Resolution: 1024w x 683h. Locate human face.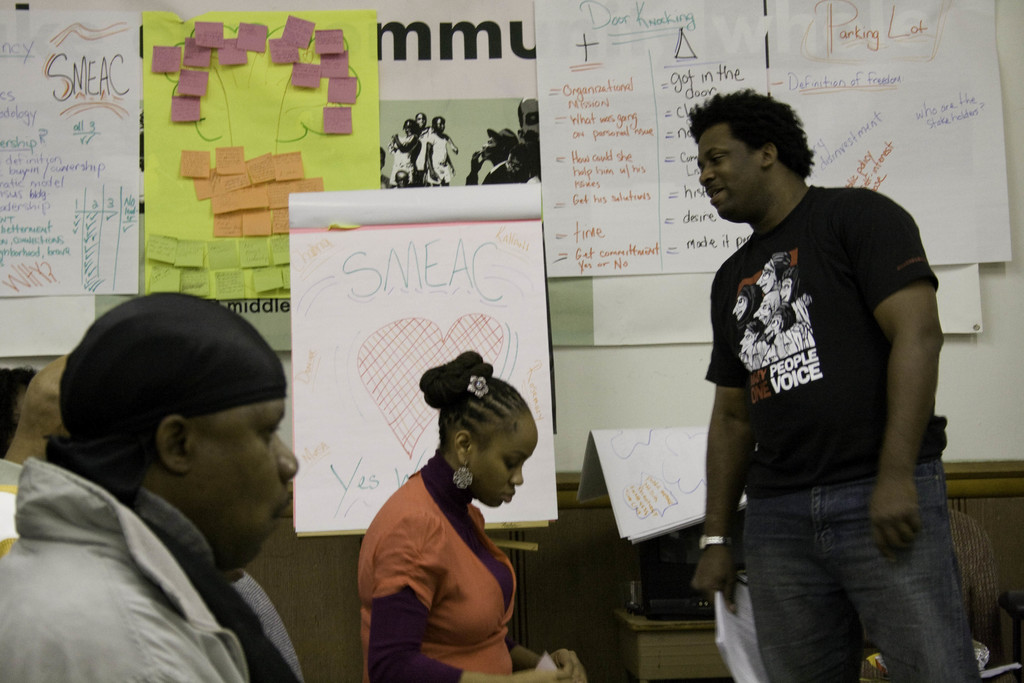
left=701, top=126, right=769, bottom=215.
